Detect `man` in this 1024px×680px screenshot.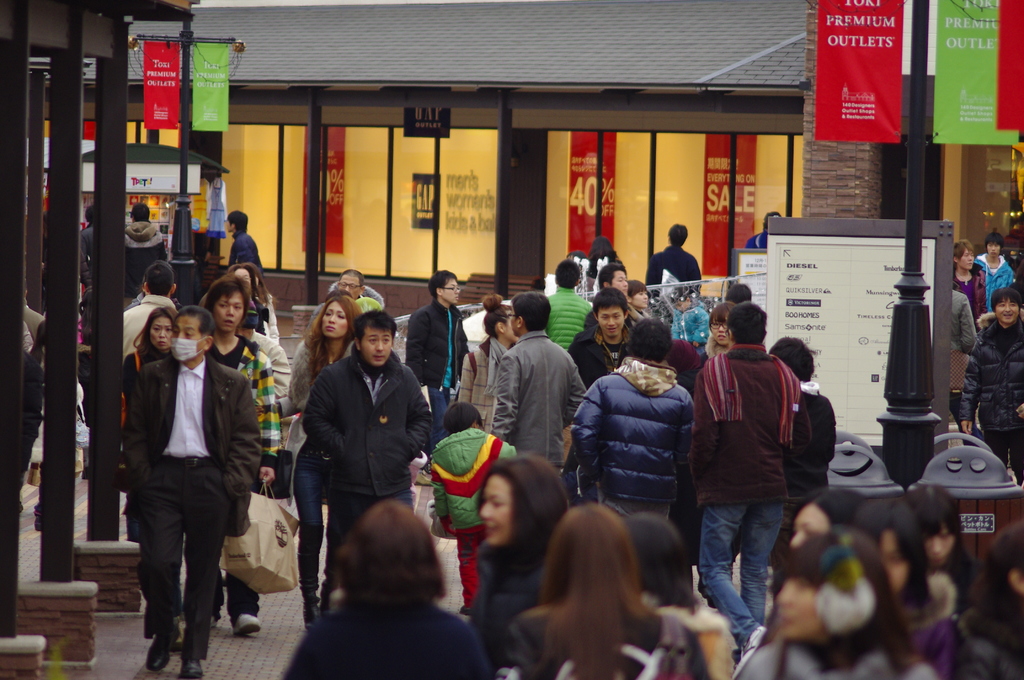
Detection: locate(688, 302, 799, 679).
